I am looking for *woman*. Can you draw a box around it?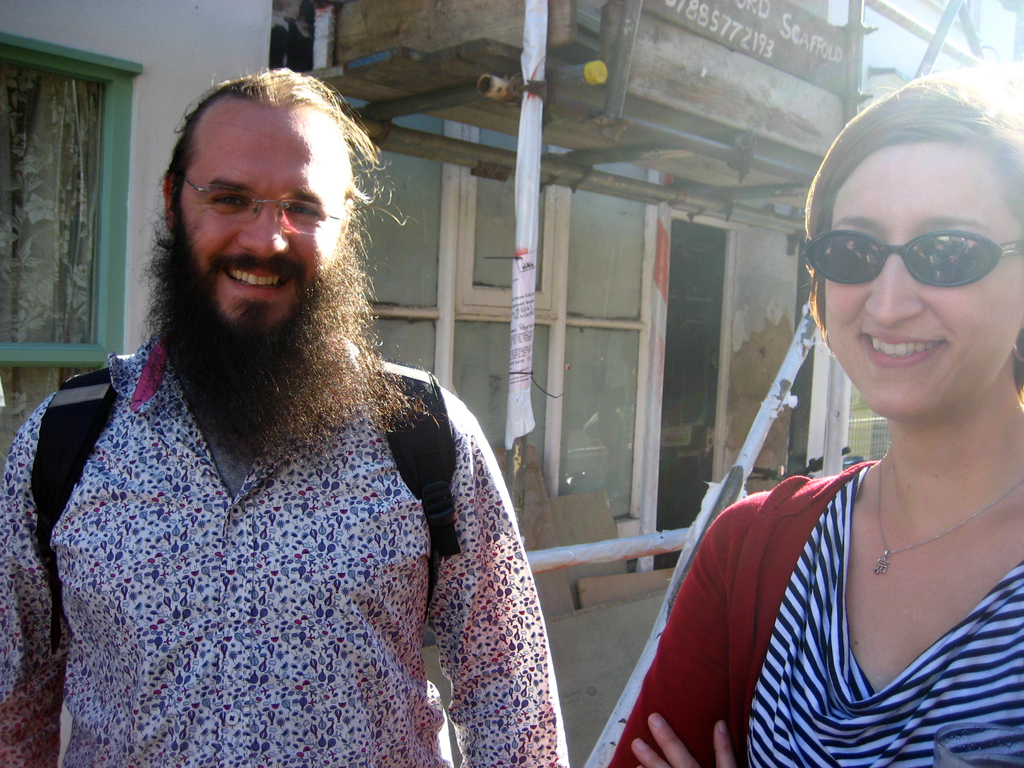
Sure, the bounding box is {"left": 598, "top": 84, "right": 1012, "bottom": 767}.
